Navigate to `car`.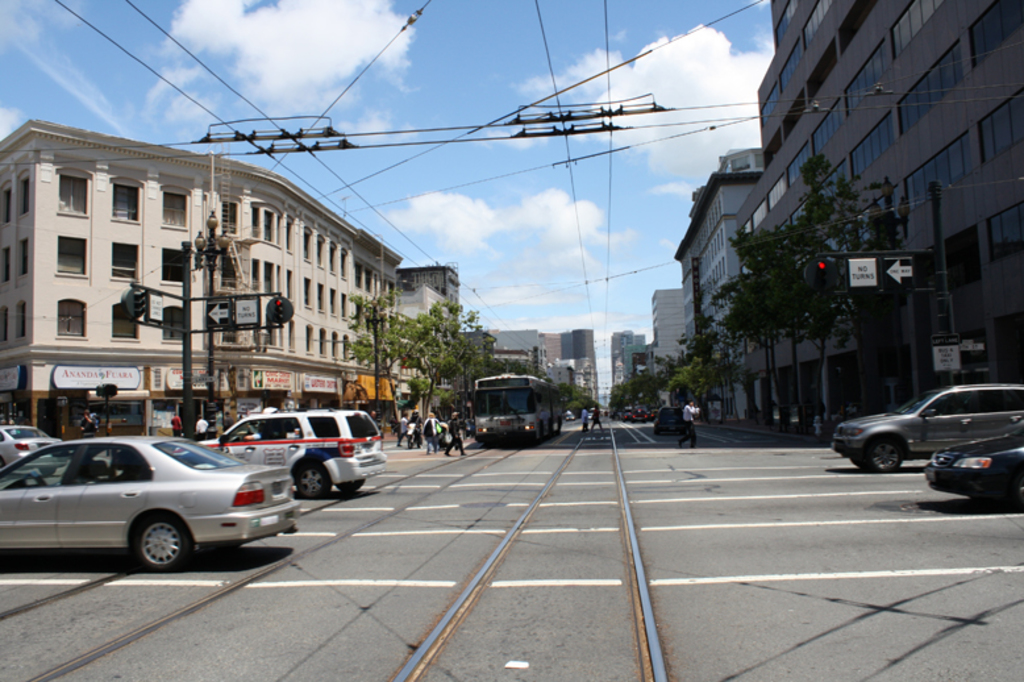
Navigation target: {"left": 615, "top": 402, "right": 630, "bottom": 416}.
